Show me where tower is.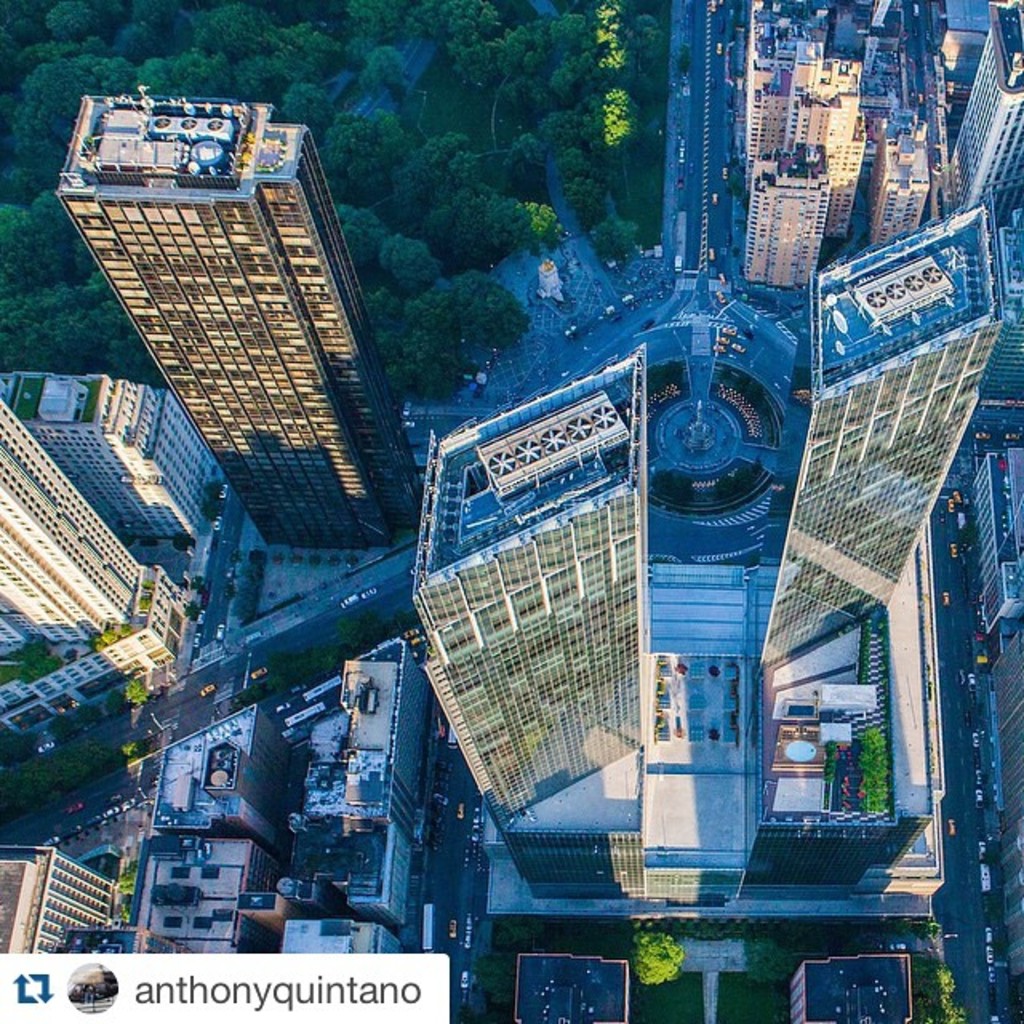
tower is at 45:58:446:608.
